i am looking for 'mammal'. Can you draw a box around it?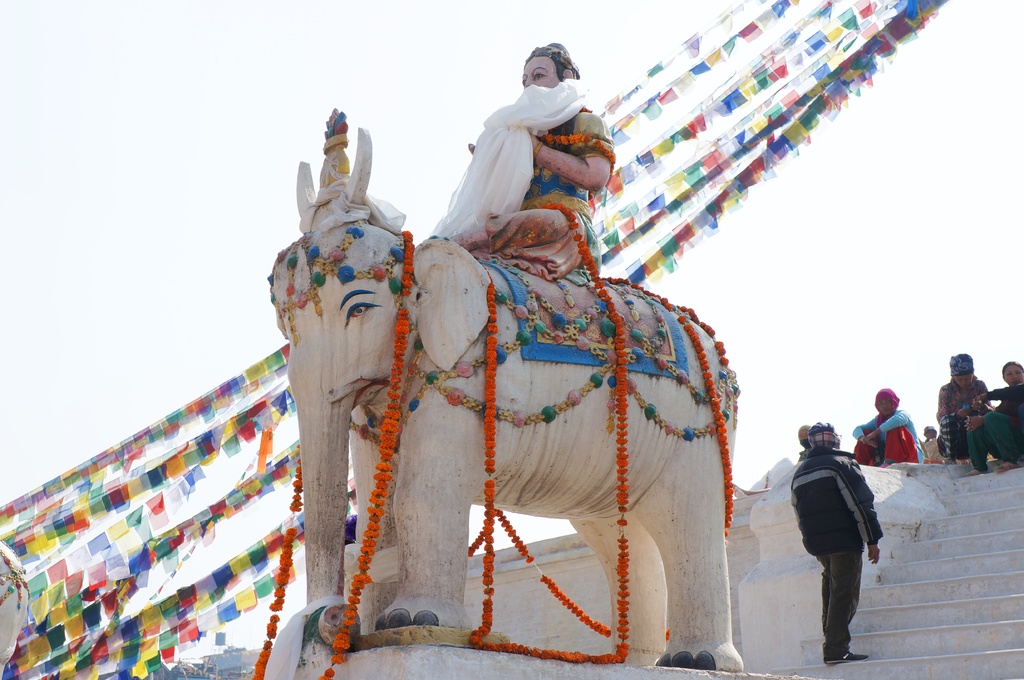
Sure, the bounding box is [left=924, top=423, right=941, bottom=463].
